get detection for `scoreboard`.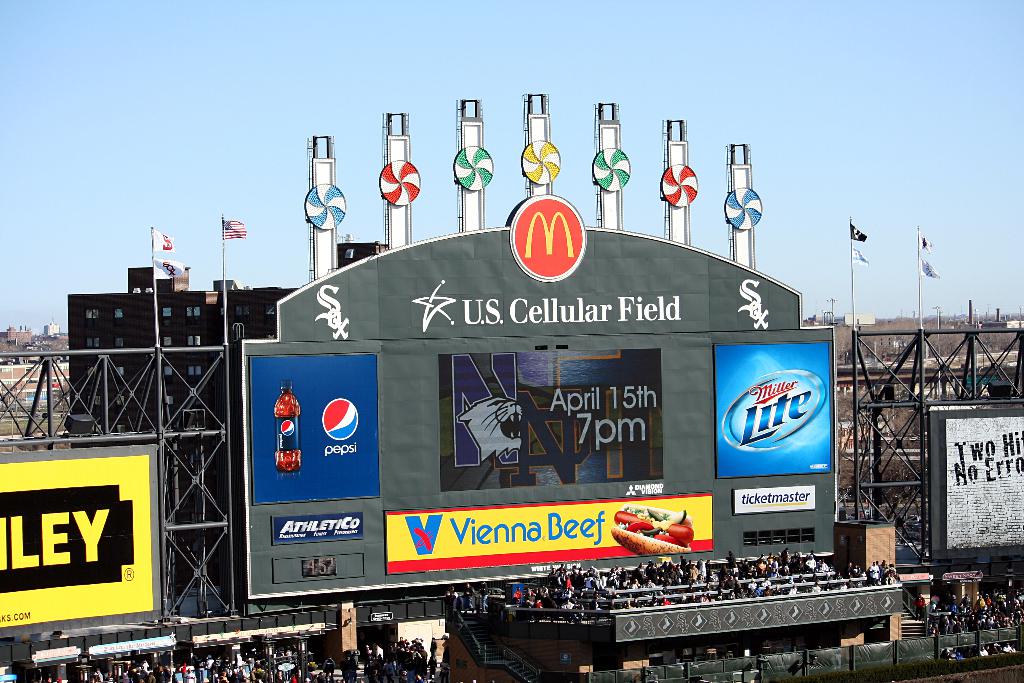
Detection: [left=233, top=194, right=841, bottom=612].
